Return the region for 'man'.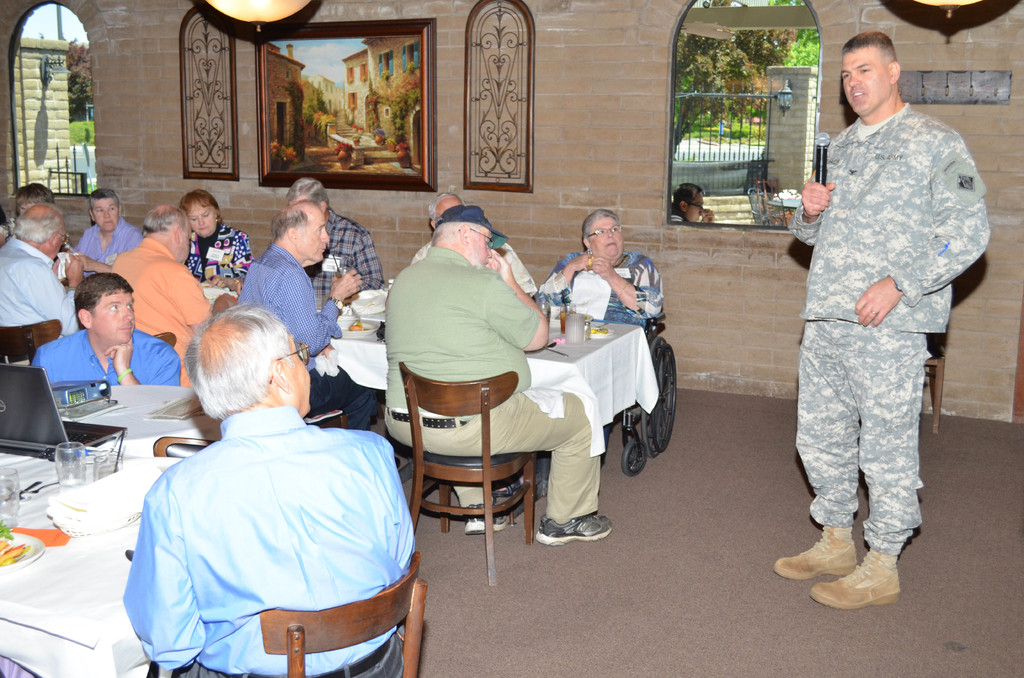
<box>385,206,613,543</box>.
